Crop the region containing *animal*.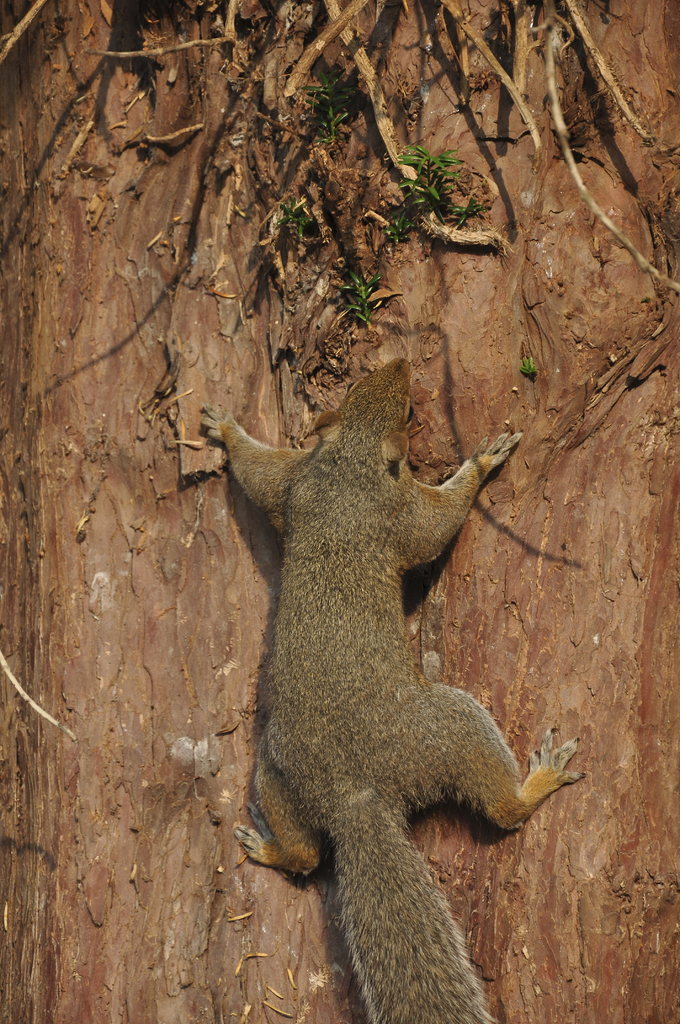
Crop region: 202 355 587 1023.
